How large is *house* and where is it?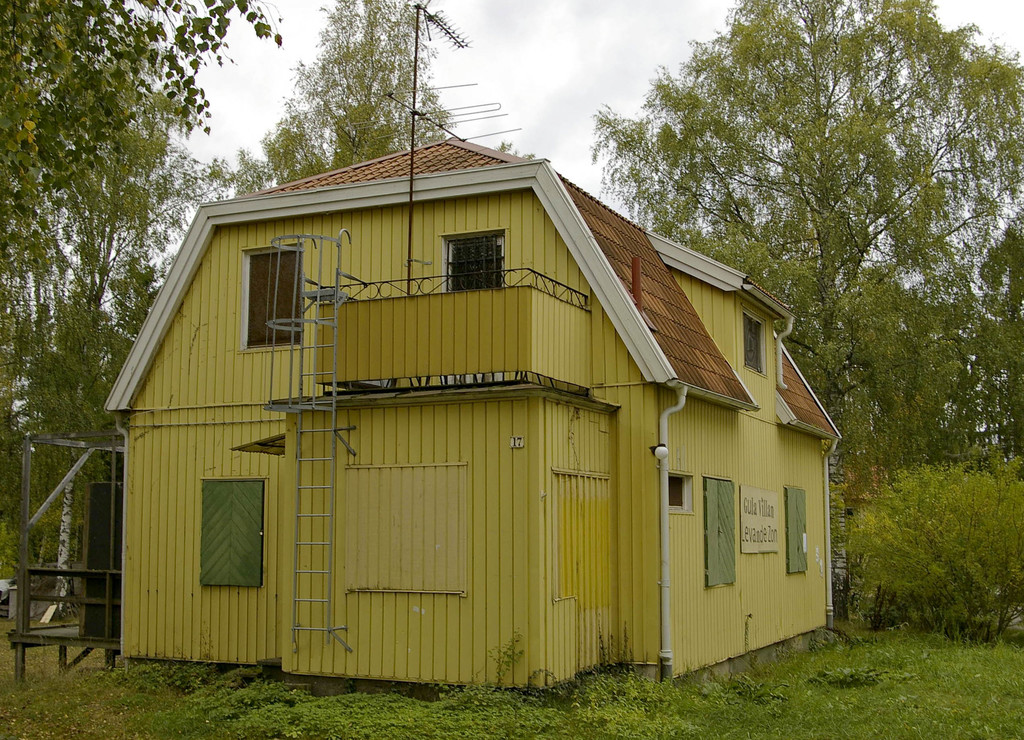
Bounding box: left=5, top=130, right=840, bottom=694.
